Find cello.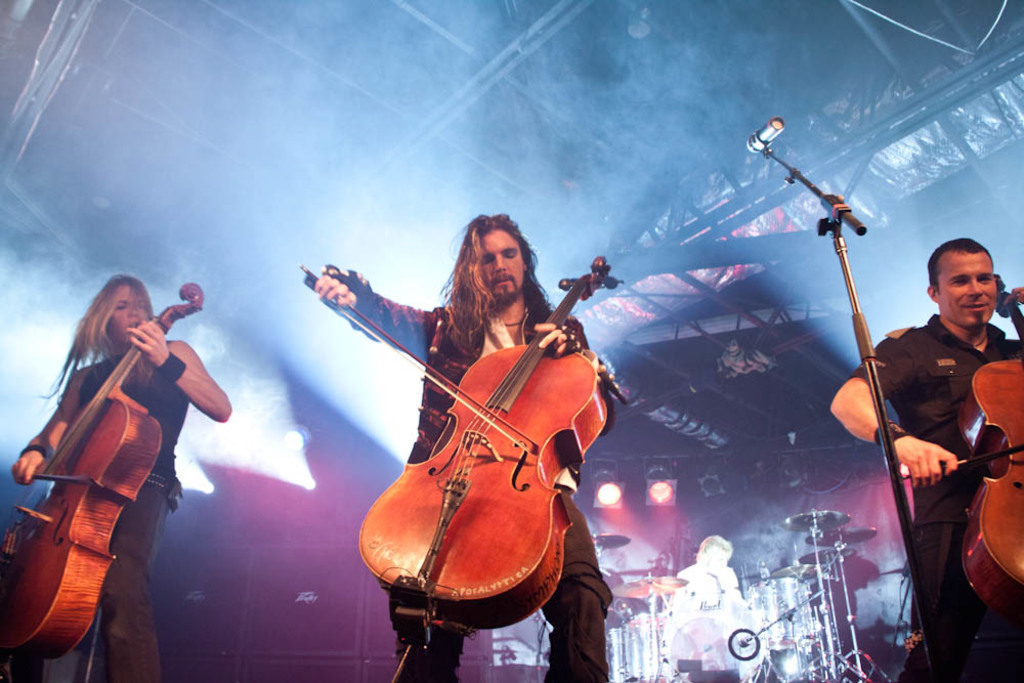
pyautogui.locateOnScreen(899, 279, 1023, 623).
